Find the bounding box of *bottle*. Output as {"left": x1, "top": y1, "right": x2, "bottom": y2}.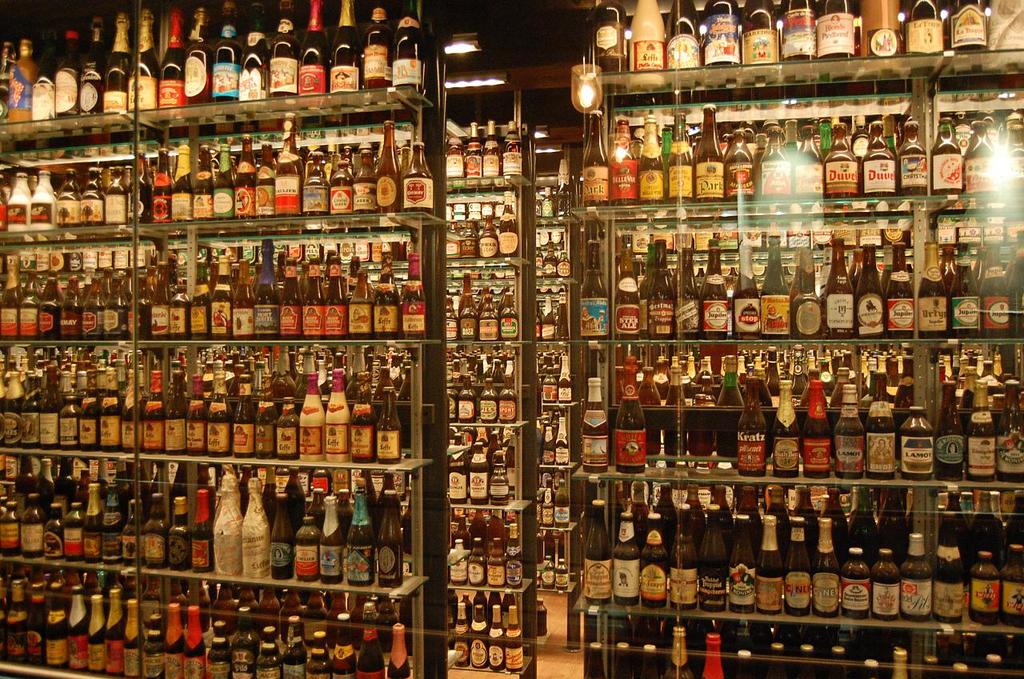
{"left": 188, "top": 489, "right": 214, "bottom": 569}.
